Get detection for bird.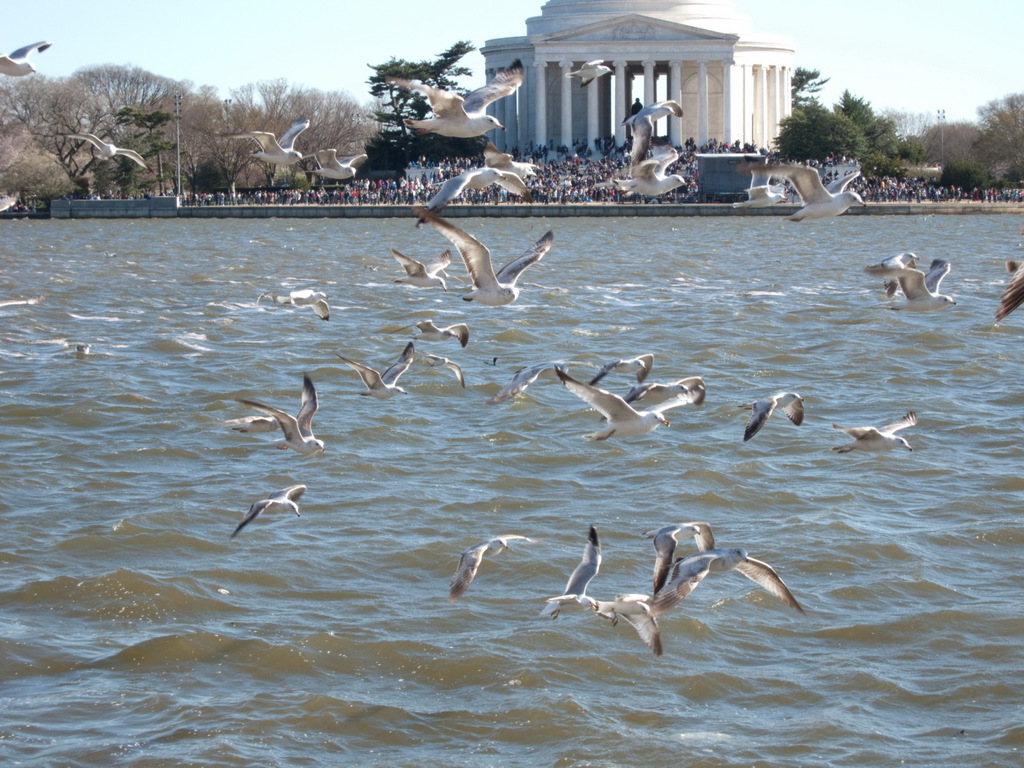
Detection: (x1=990, y1=260, x2=1023, y2=324).
